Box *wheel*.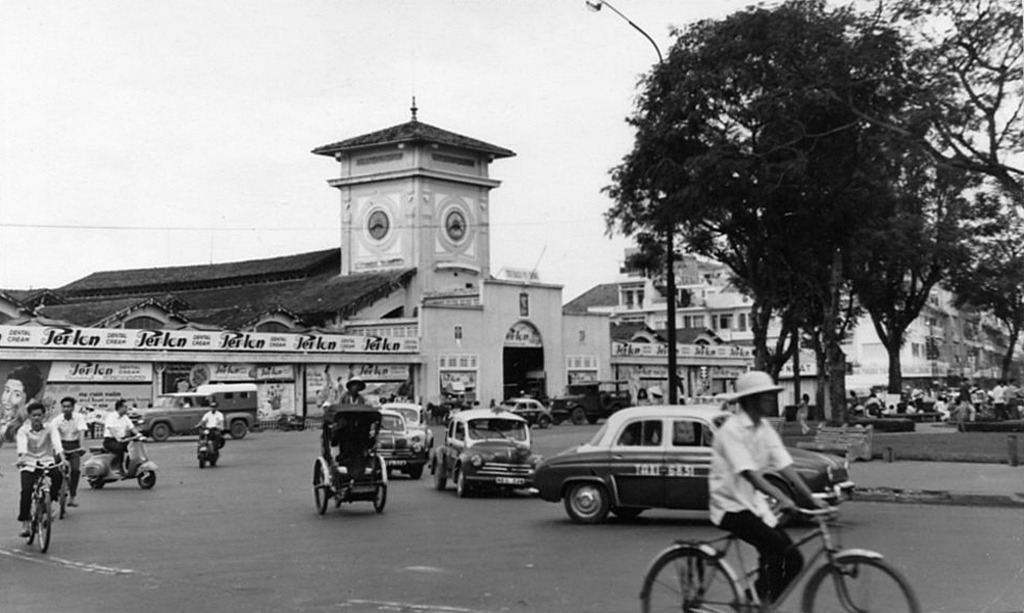
bbox=(151, 417, 177, 441).
